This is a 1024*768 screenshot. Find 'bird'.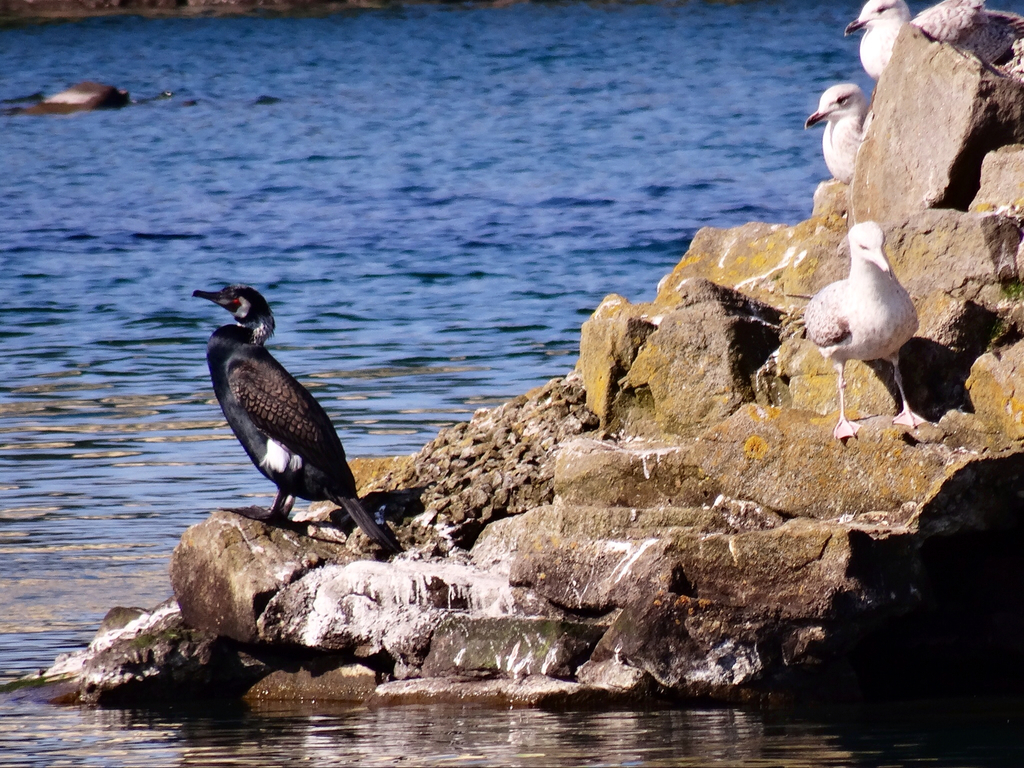
Bounding box: crop(189, 284, 397, 560).
